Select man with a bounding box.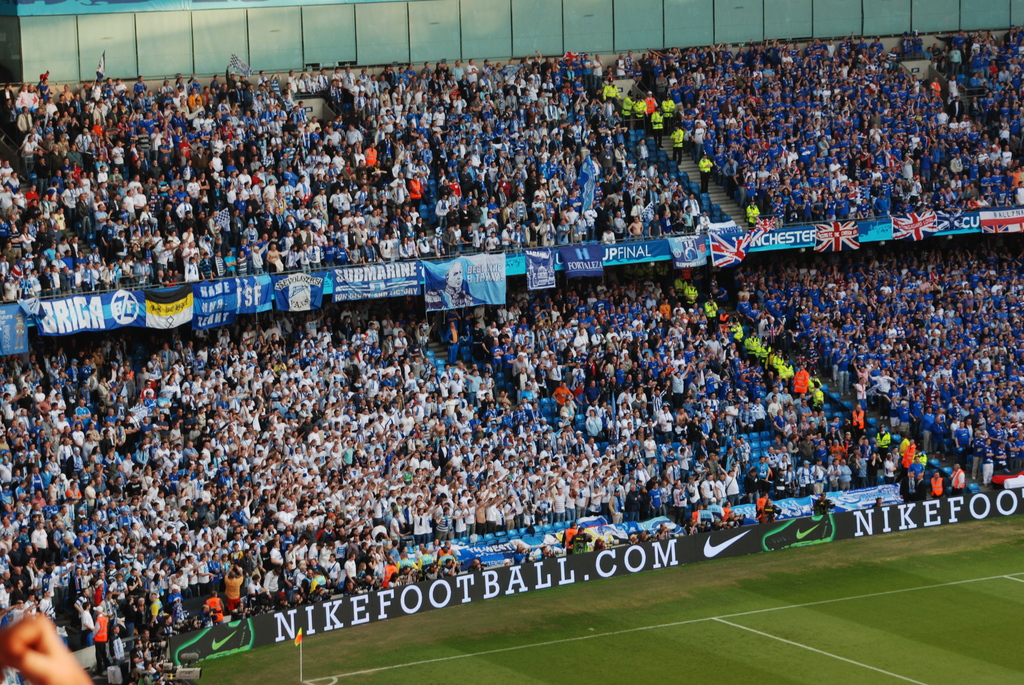
650/484/663/512.
